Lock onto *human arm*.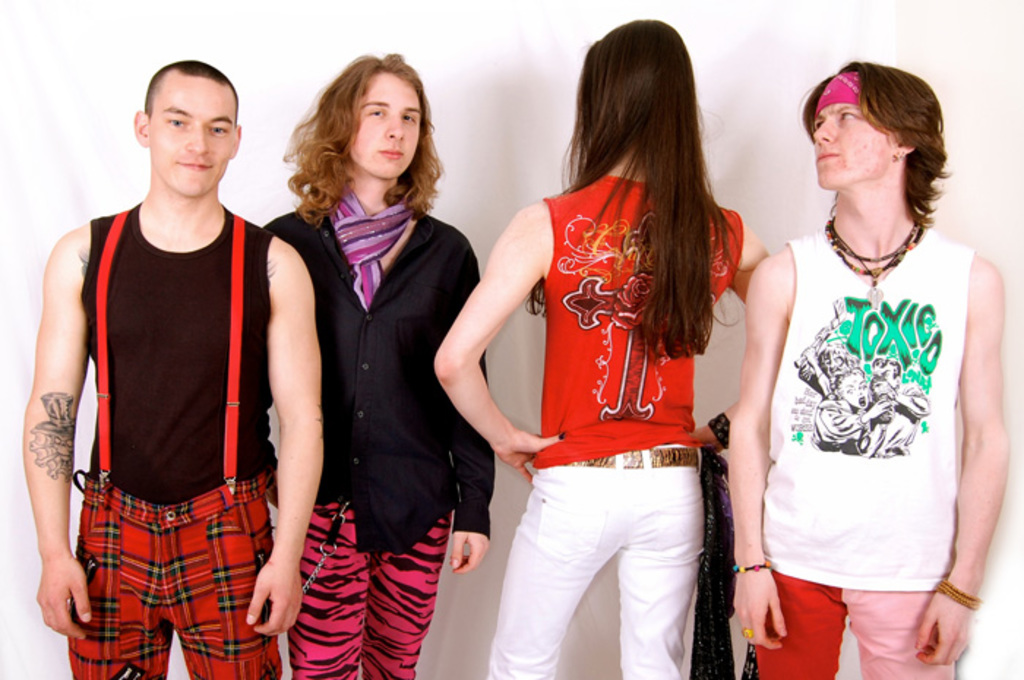
Locked: region(442, 237, 505, 581).
